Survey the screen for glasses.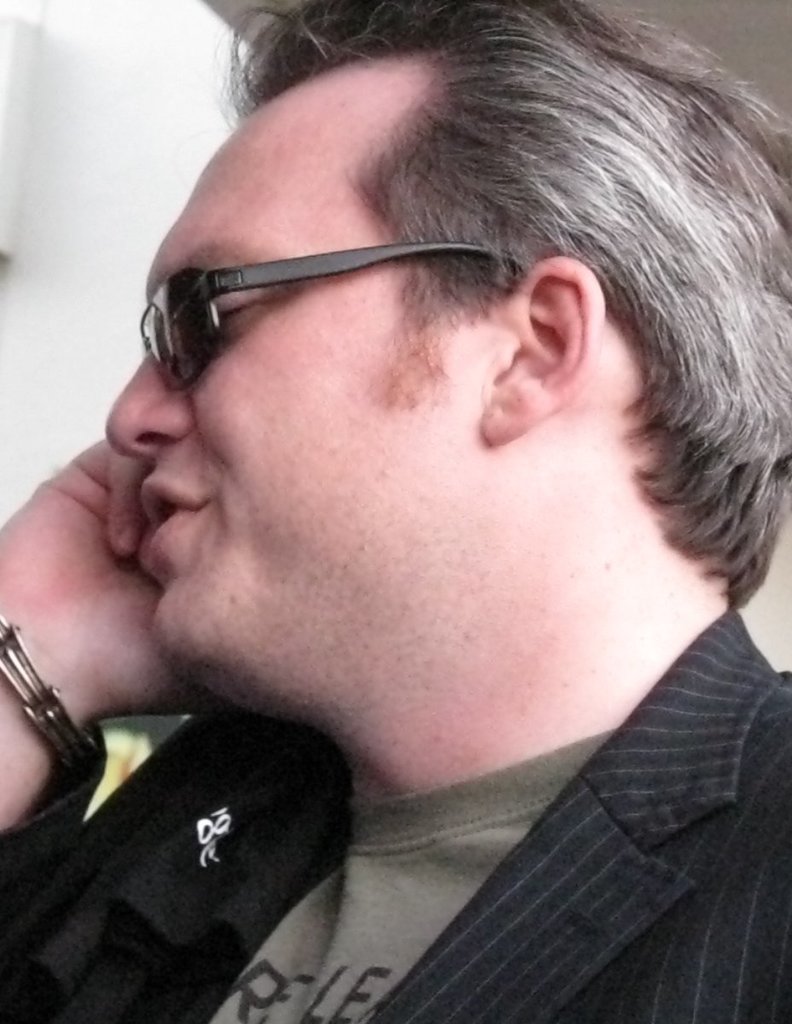
Survey found: bbox=[134, 211, 512, 365].
